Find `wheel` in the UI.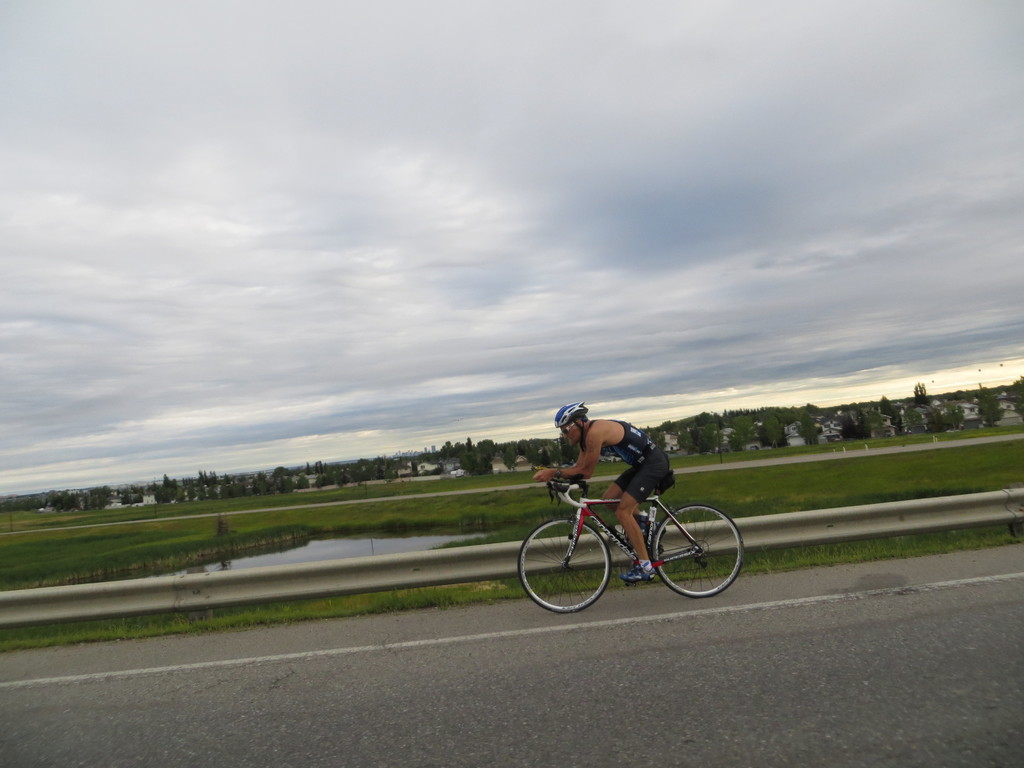
UI element at Rect(650, 506, 746, 597).
